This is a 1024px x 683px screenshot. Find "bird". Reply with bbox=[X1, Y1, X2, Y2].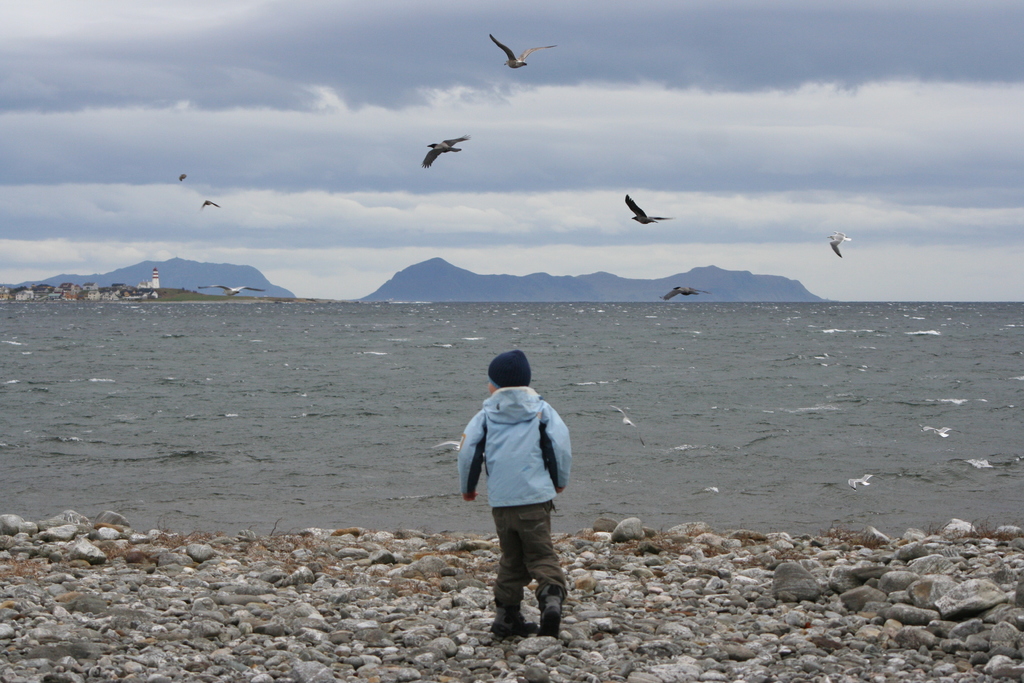
bbox=[661, 283, 708, 303].
